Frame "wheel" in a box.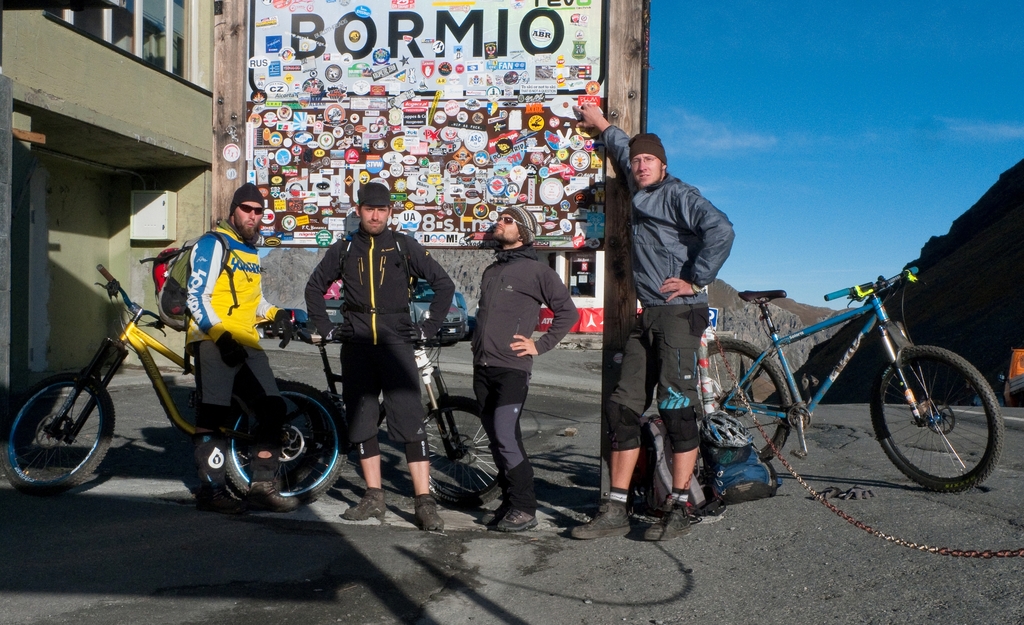
[696,337,791,461].
